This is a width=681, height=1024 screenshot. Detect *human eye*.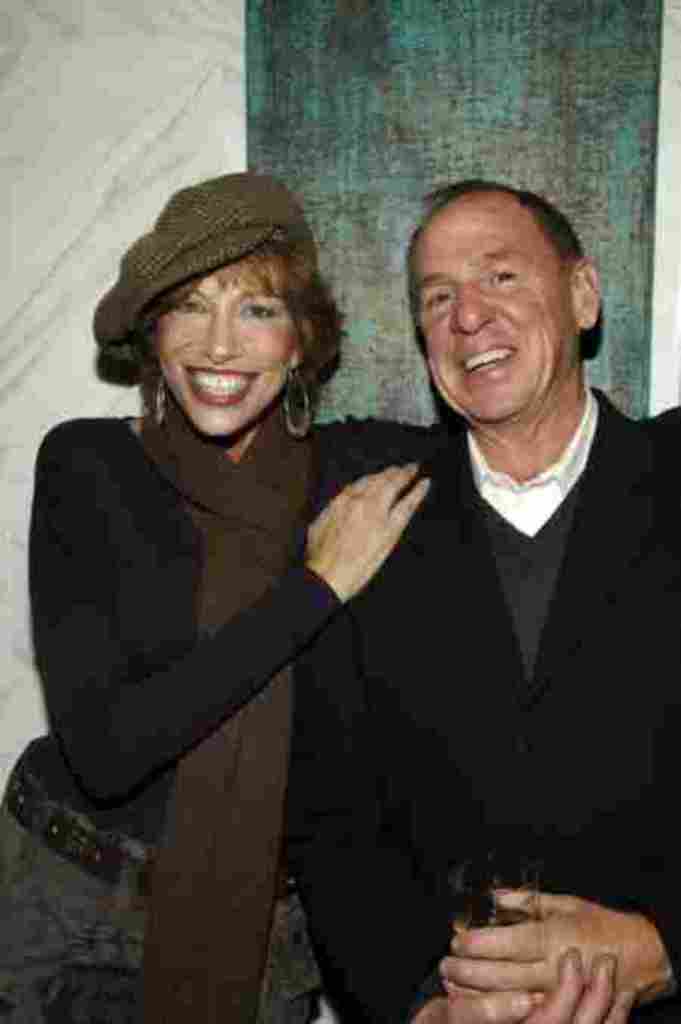
bbox(422, 281, 452, 309).
